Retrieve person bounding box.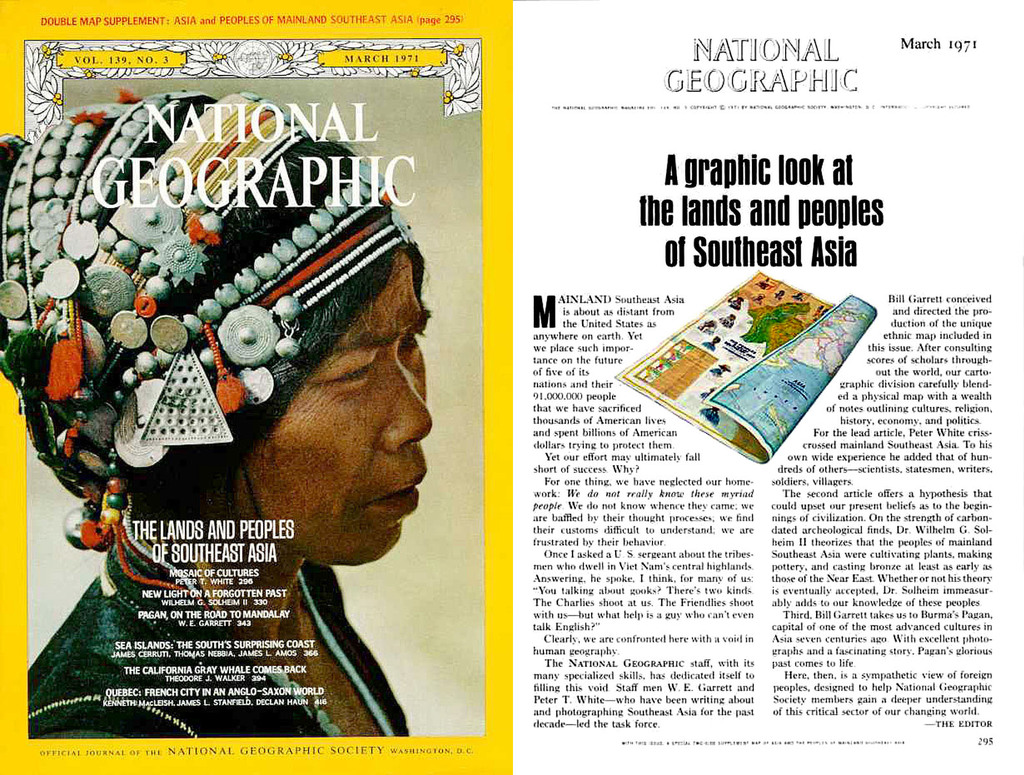
Bounding box: crop(36, 119, 431, 732).
